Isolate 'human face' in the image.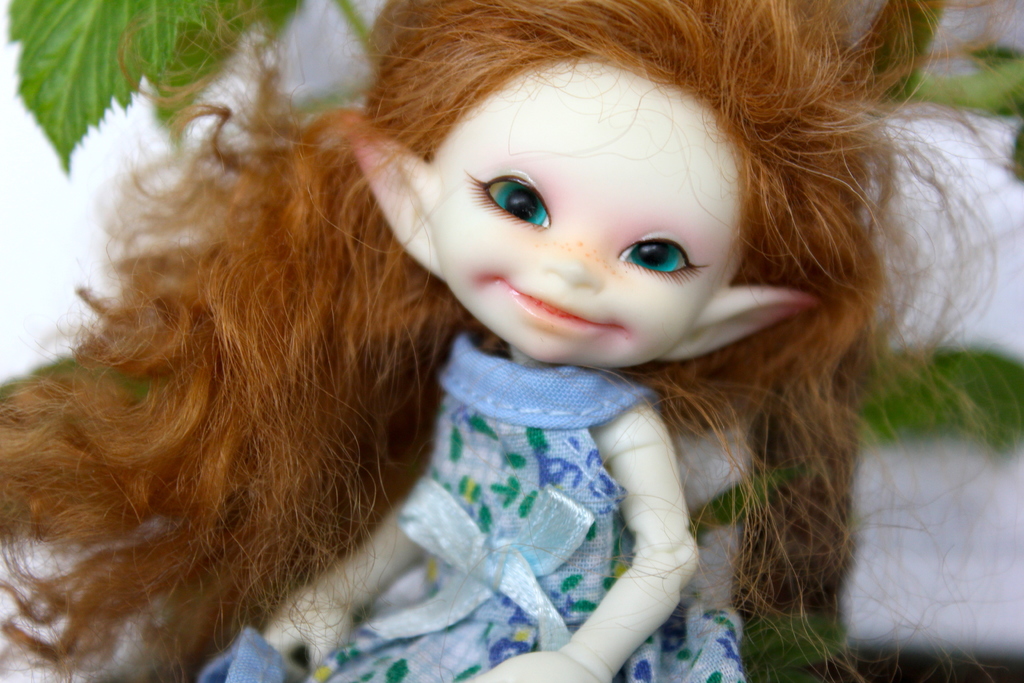
Isolated region: (x1=434, y1=55, x2=748, y2=361).
